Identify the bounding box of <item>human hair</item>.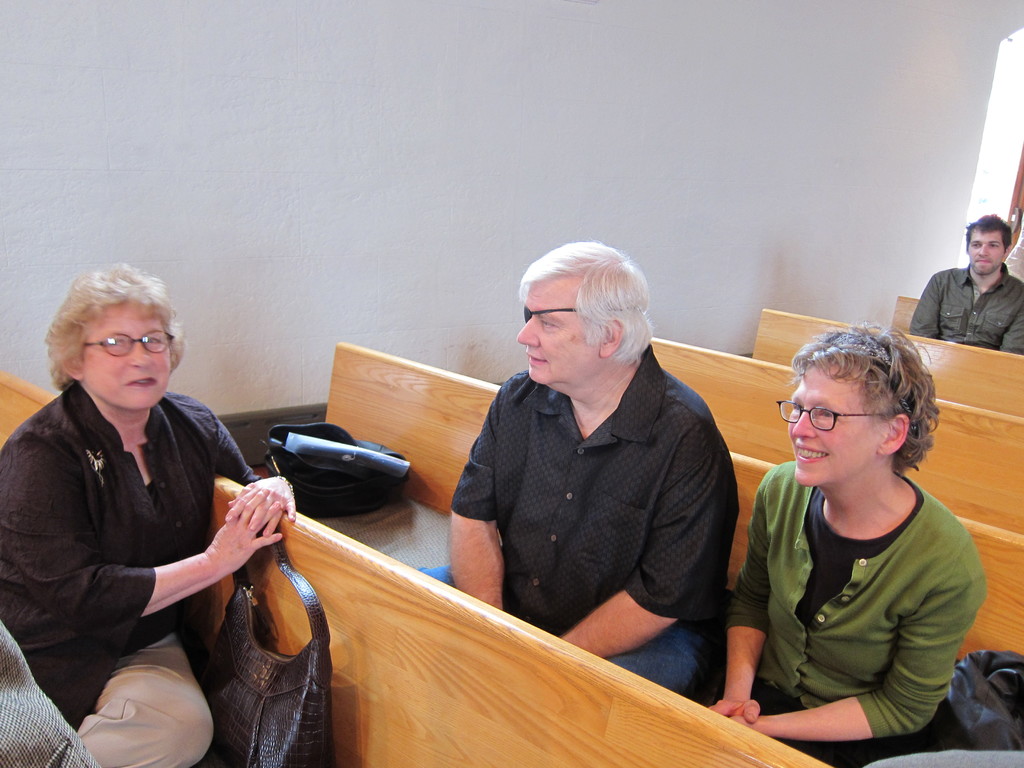
box(964, 214, 1012, 254).
